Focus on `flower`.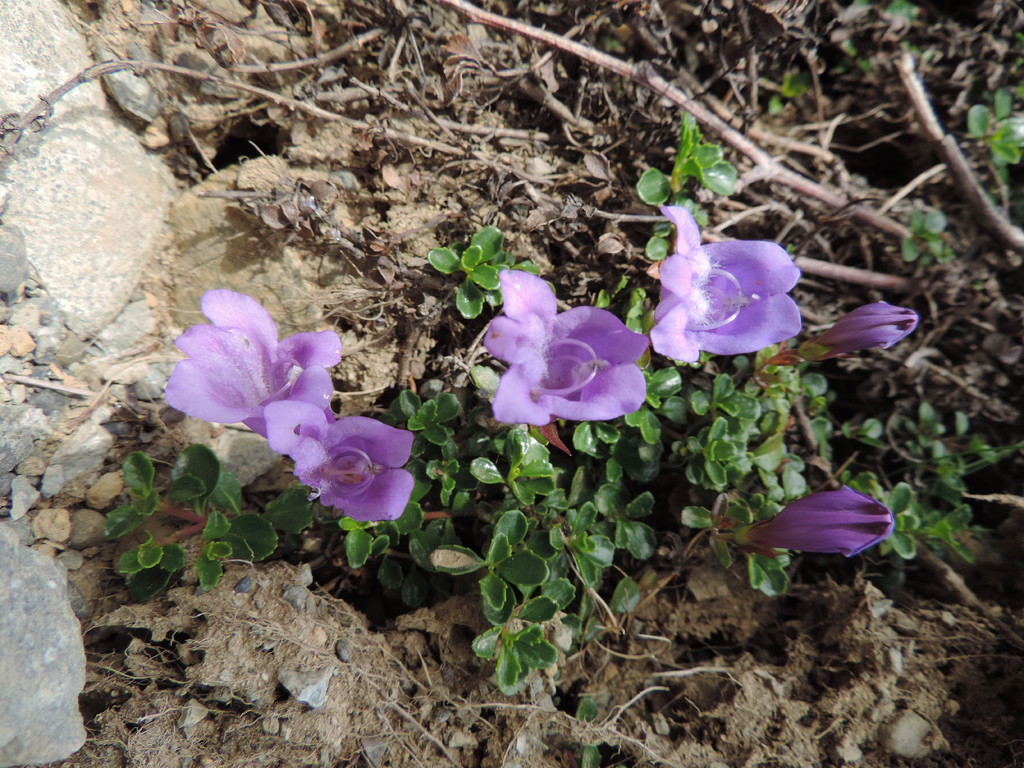
Focused at l=266, t=399, r=412, b=524.
